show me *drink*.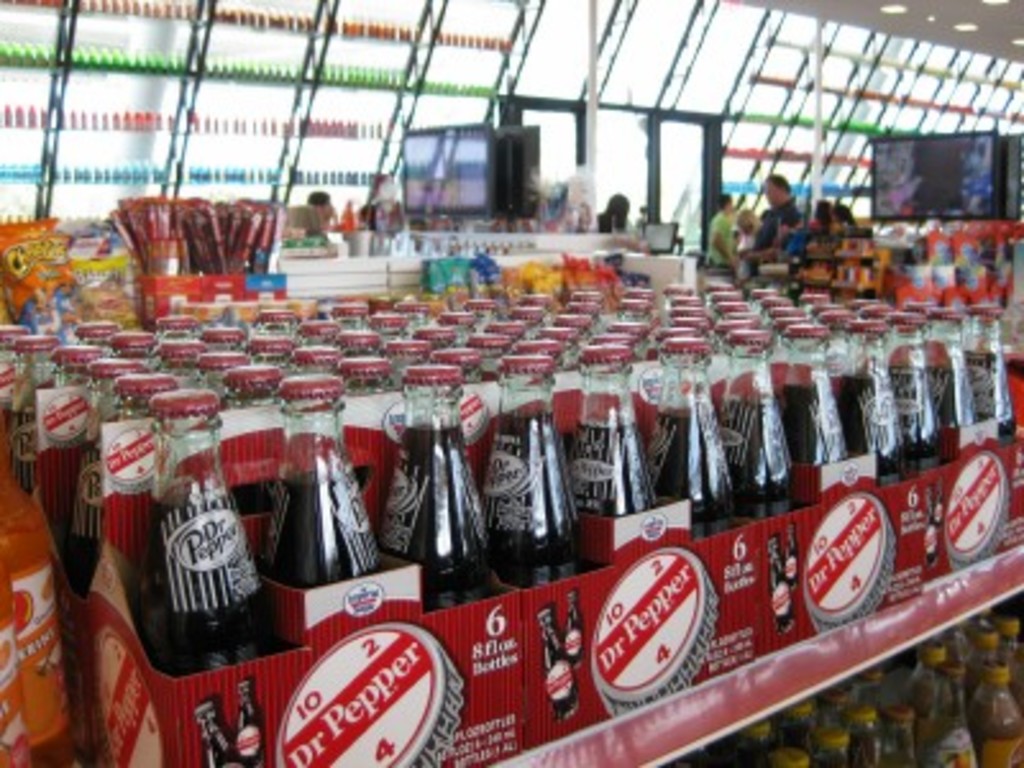
*drink* is here: 847, 366, 909, 481.
